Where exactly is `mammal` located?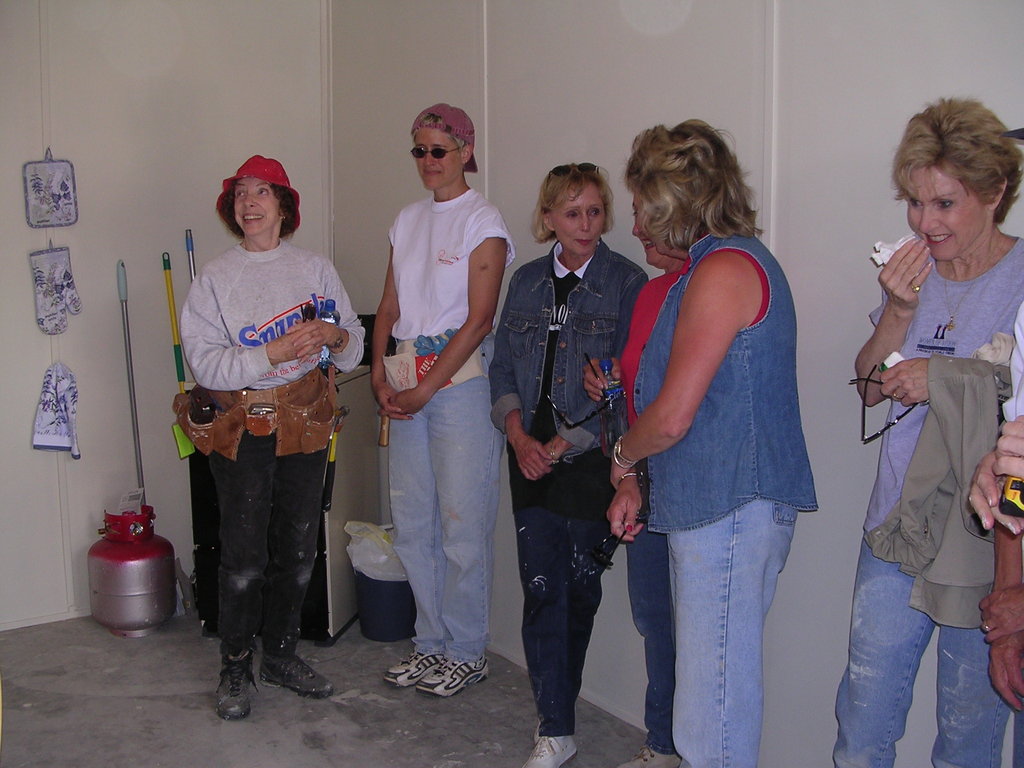
Its bounding box is locate(851, 95, 1023, 767).
